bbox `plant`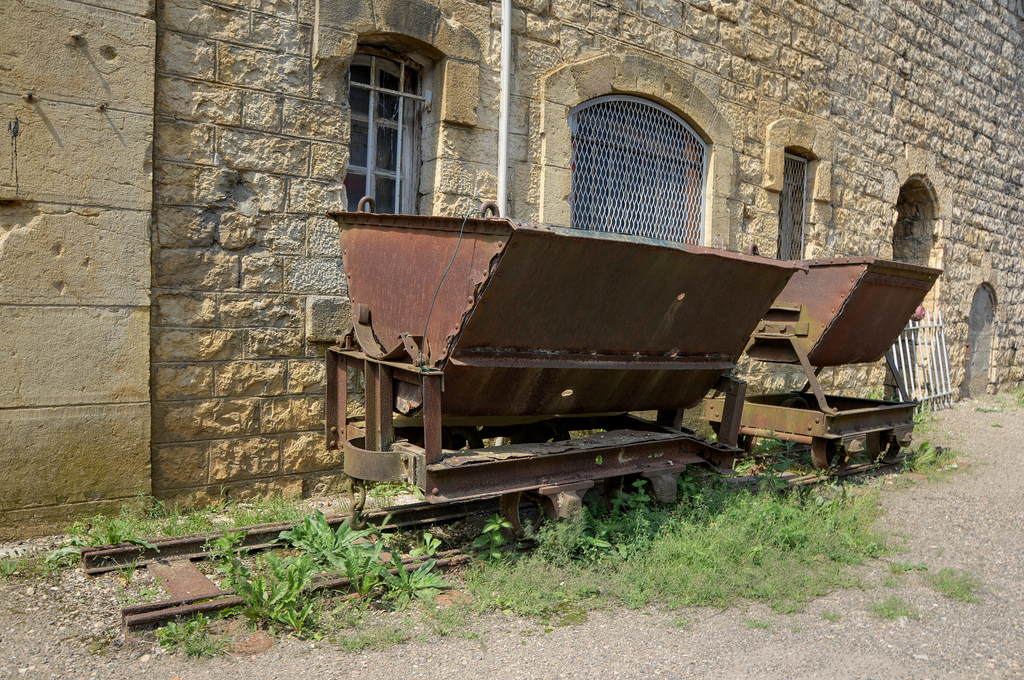
{"x1": 403, "y1": 528, "x2": 444, "y2": 565}
